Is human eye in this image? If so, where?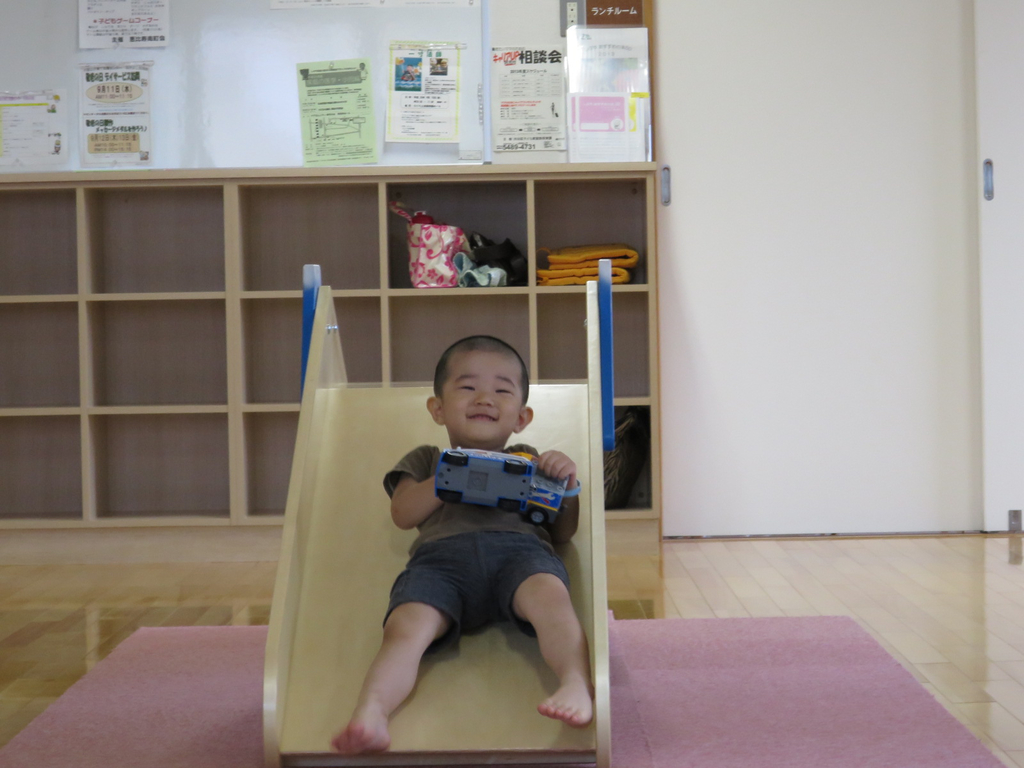
Yes, at bbox=(456, 381, 476, 395).
